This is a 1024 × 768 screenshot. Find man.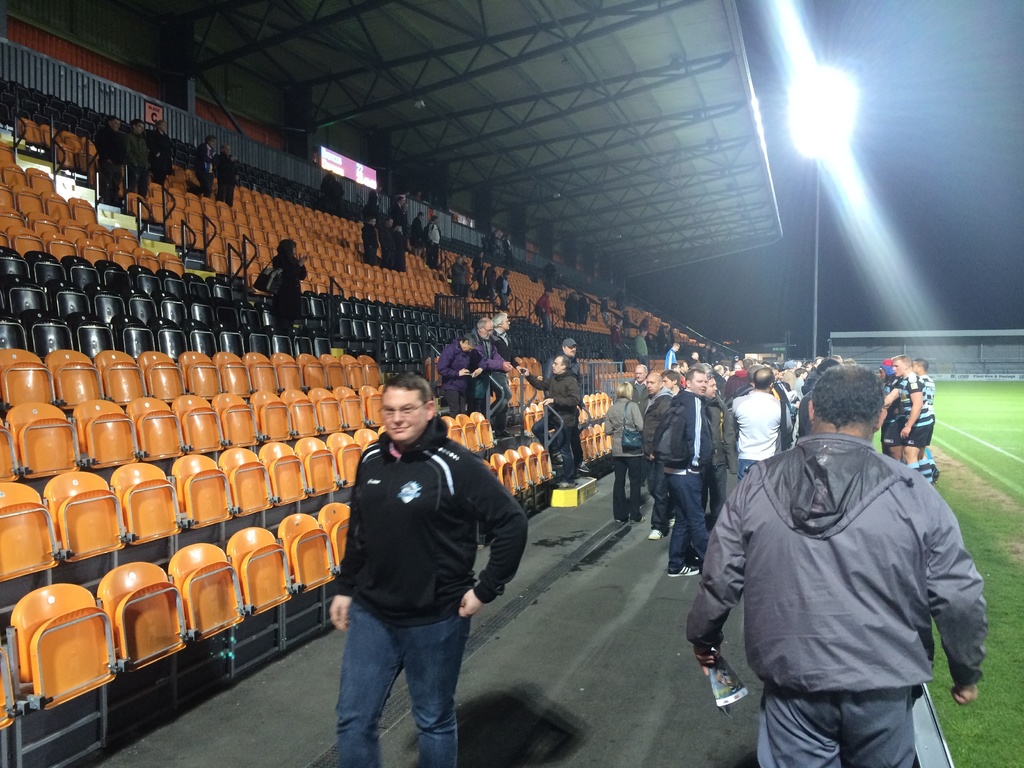
Bounding box: 724 365 793 482.
